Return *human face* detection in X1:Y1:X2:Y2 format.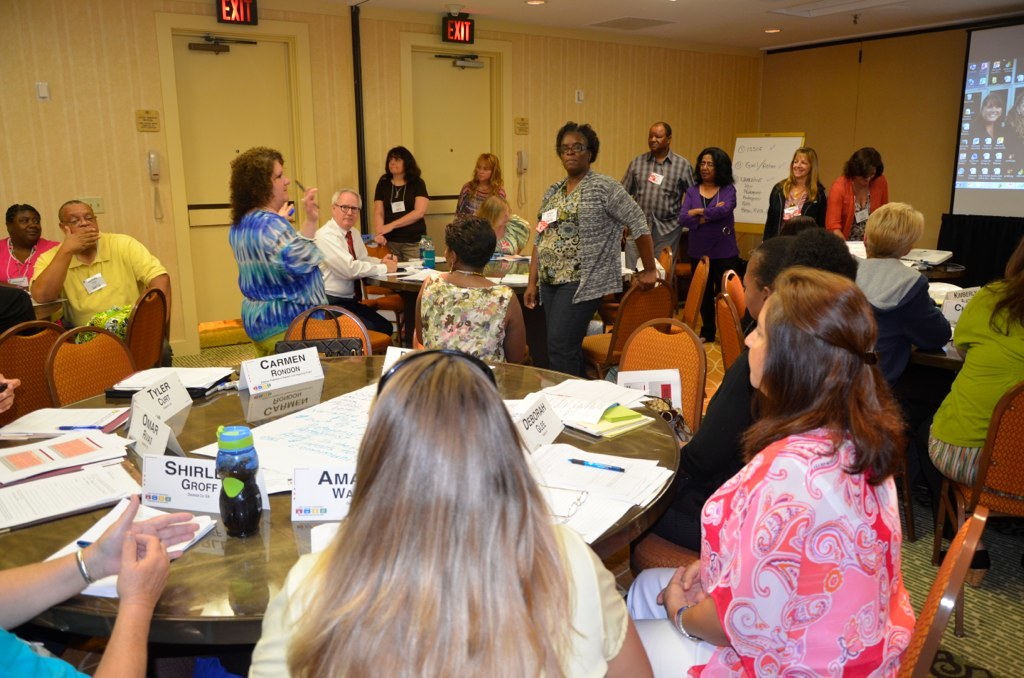
700:152:718:182.
